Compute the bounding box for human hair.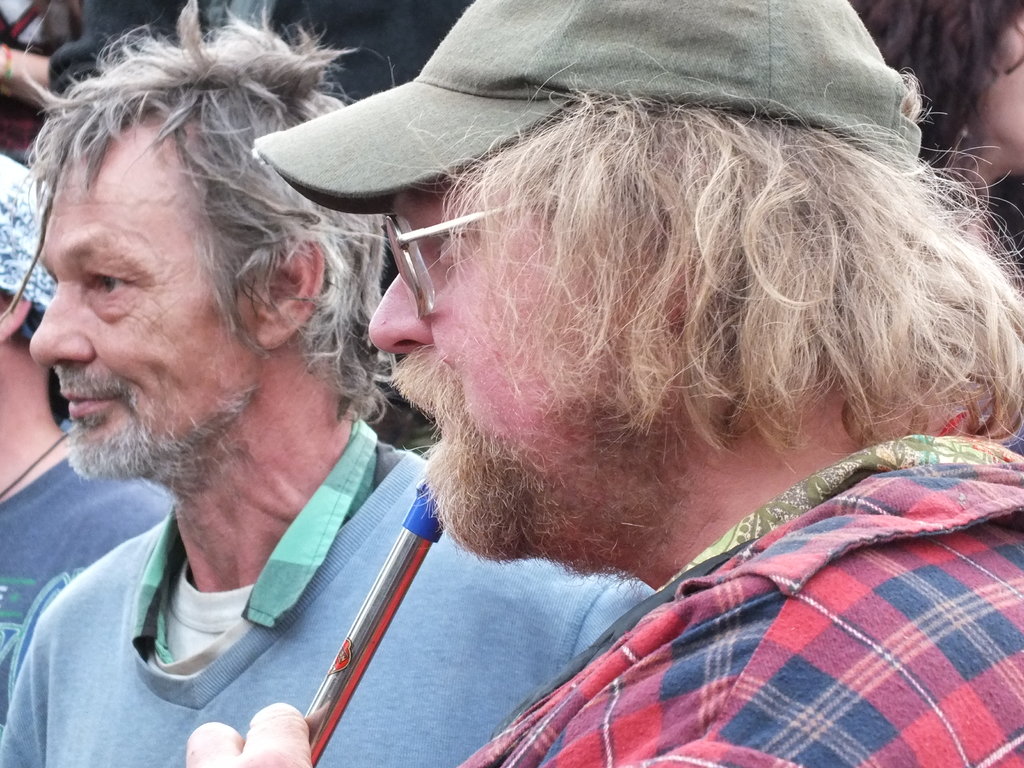
bbox=[863, 0, 1023, 139].
